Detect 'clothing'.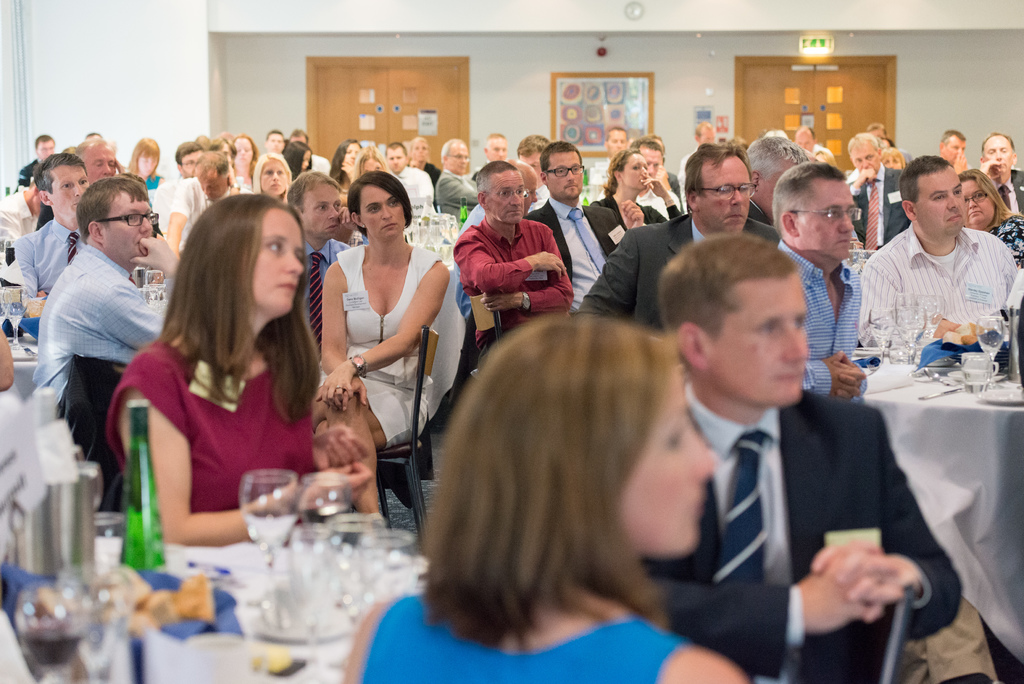
Detected at <bbox>838, 170, 908, 259</bbox>.
